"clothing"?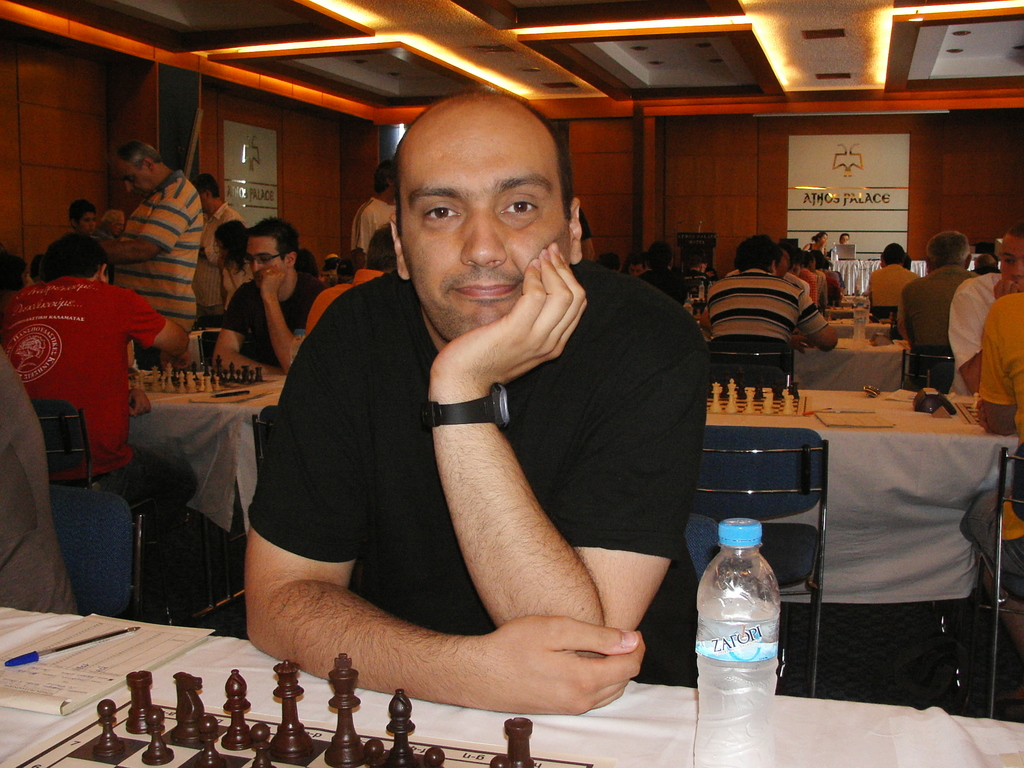
(left=192, top=198, right=245, bottom=329)
